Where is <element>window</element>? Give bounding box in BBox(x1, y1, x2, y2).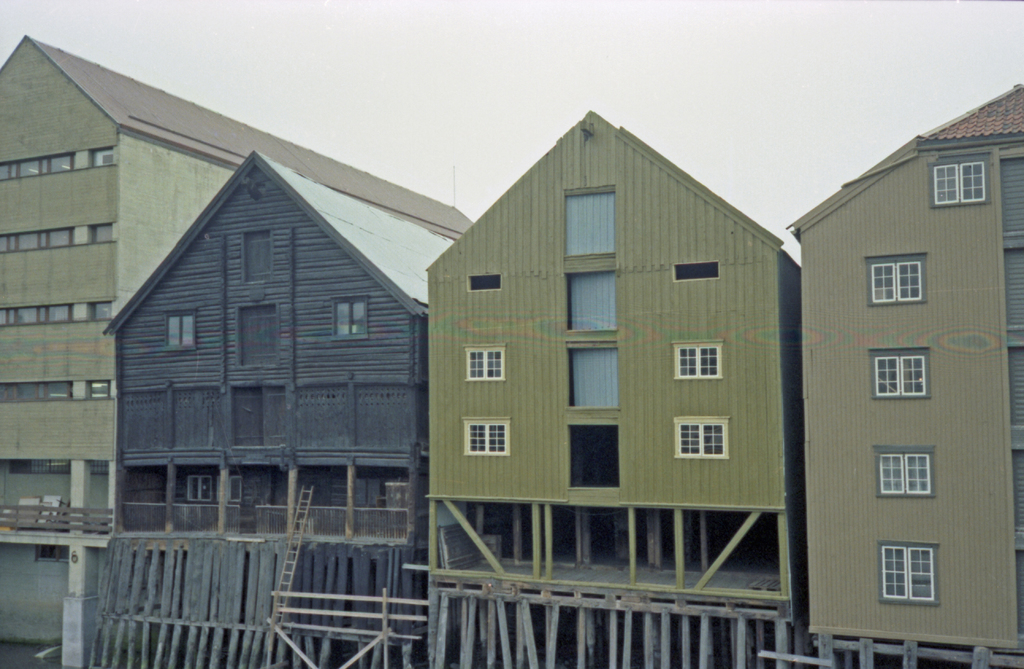
BBox(929, 157, 989, 209).
